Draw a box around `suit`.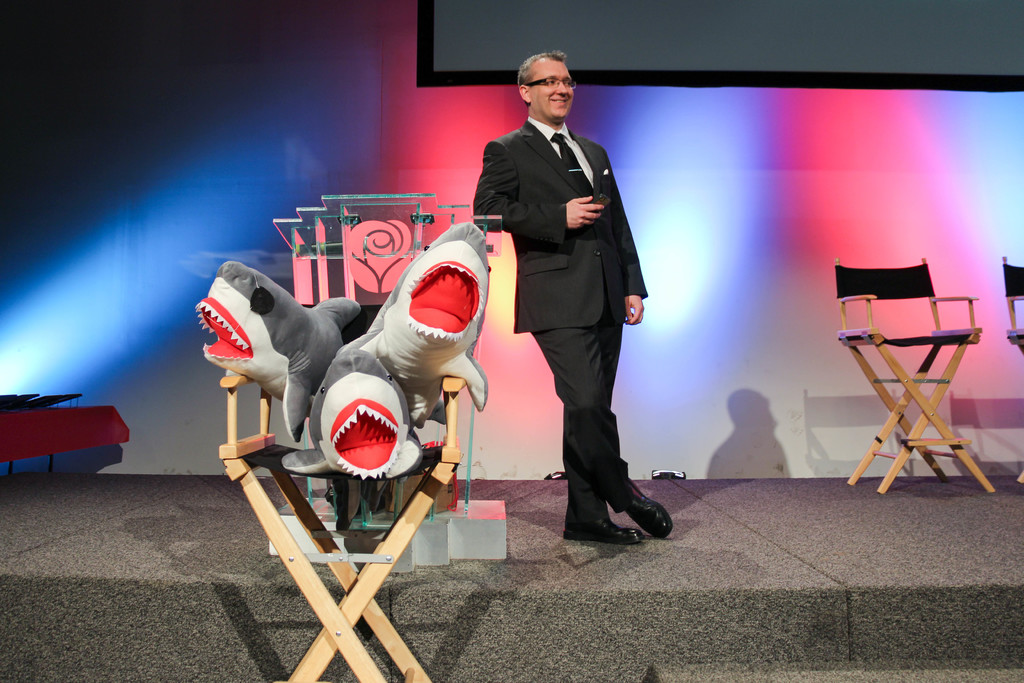
(479,74,656,536).
